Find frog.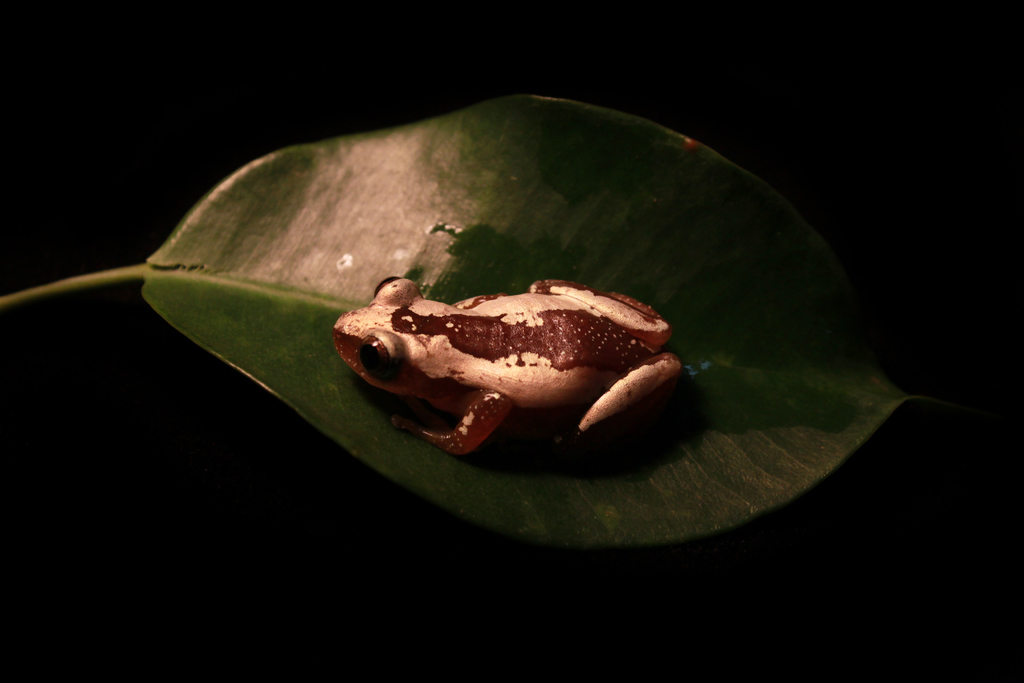
x1=333, y1=277, x2=686, y2=454.
